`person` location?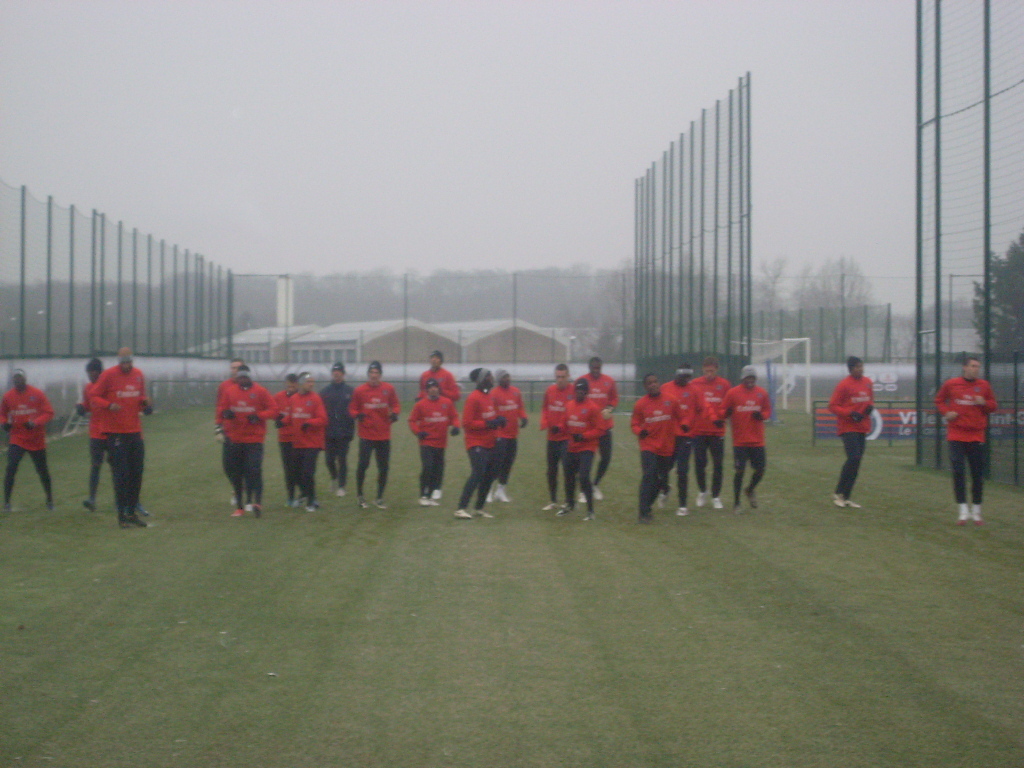
(287,369,328,509)
